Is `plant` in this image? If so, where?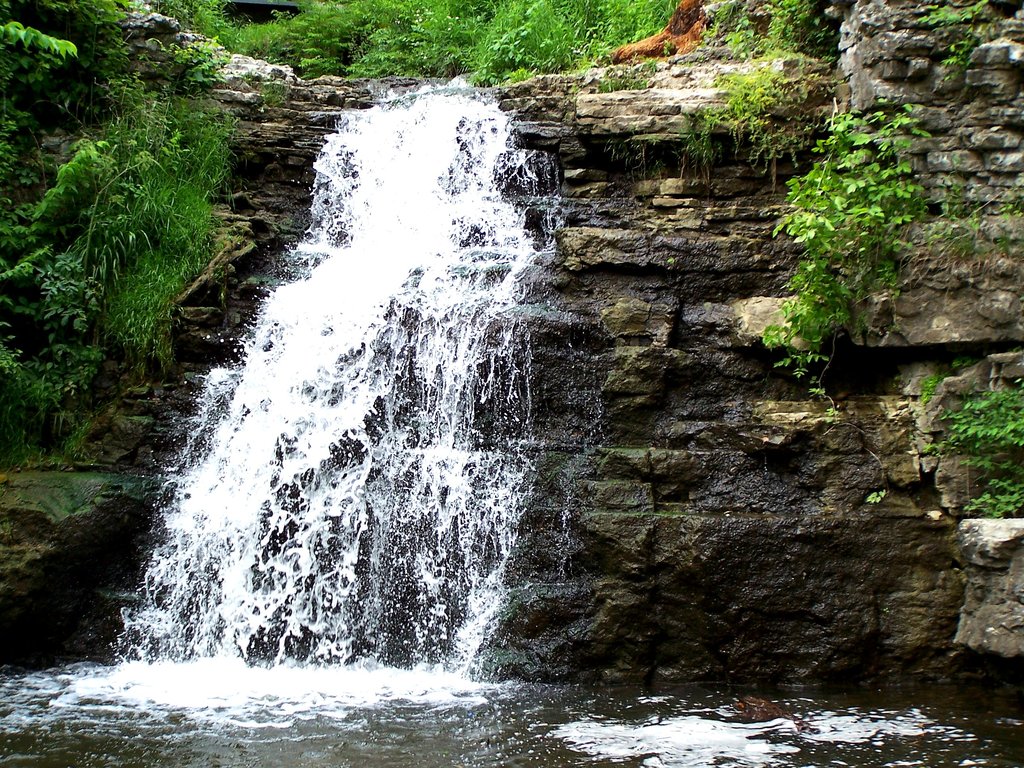
Yes, at region(1, 7, 77, 101).
